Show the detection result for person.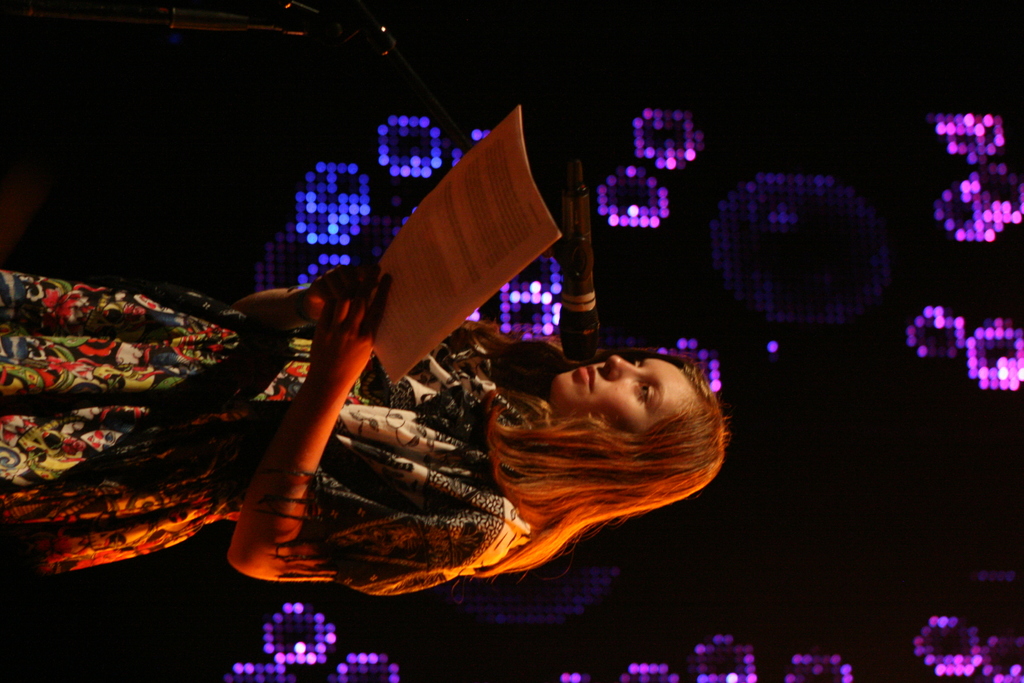
box(154, 172, 724, 635).
